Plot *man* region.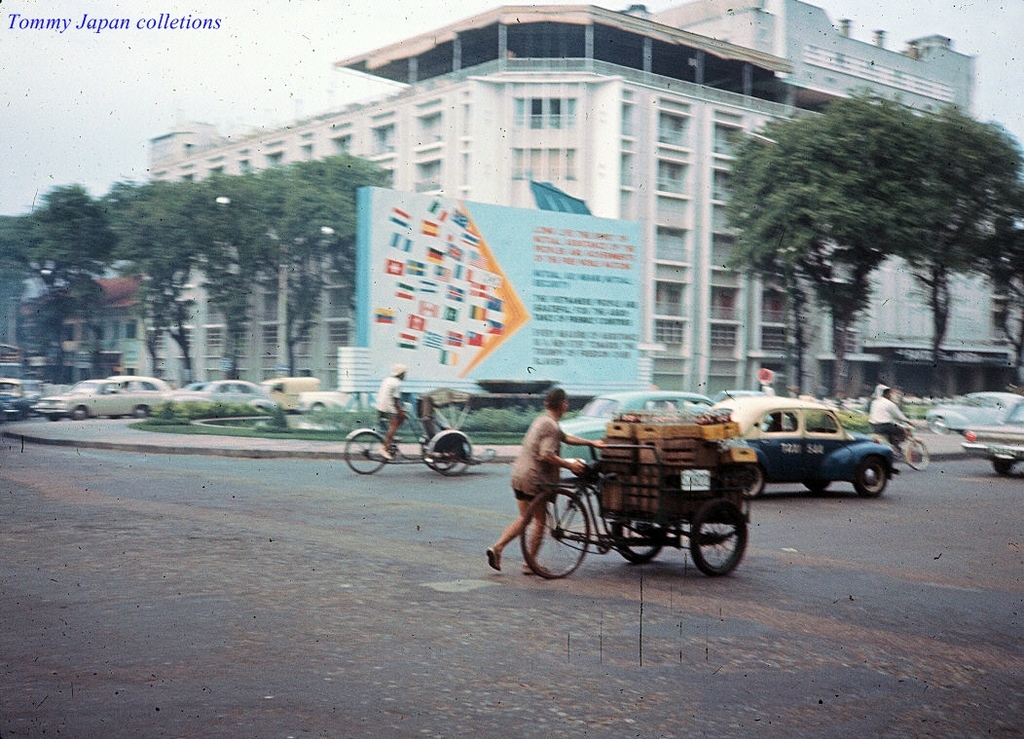
Plotted at (x1=485, y1=388, x2=604, y2=573).
